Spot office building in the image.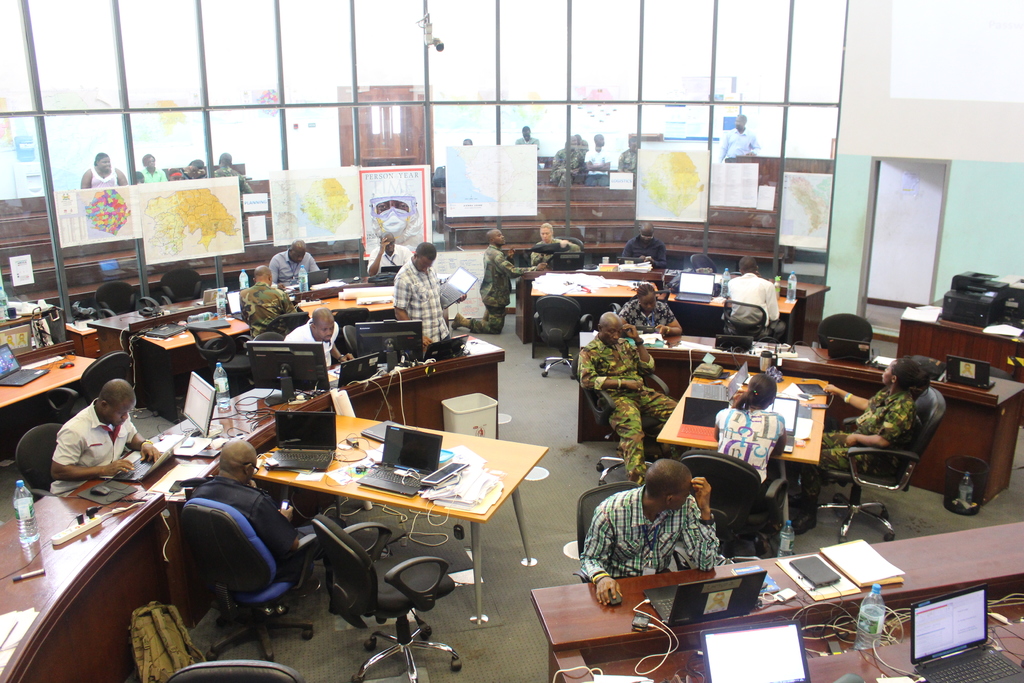
office building found at BBox(240, 44, 973, 682).
